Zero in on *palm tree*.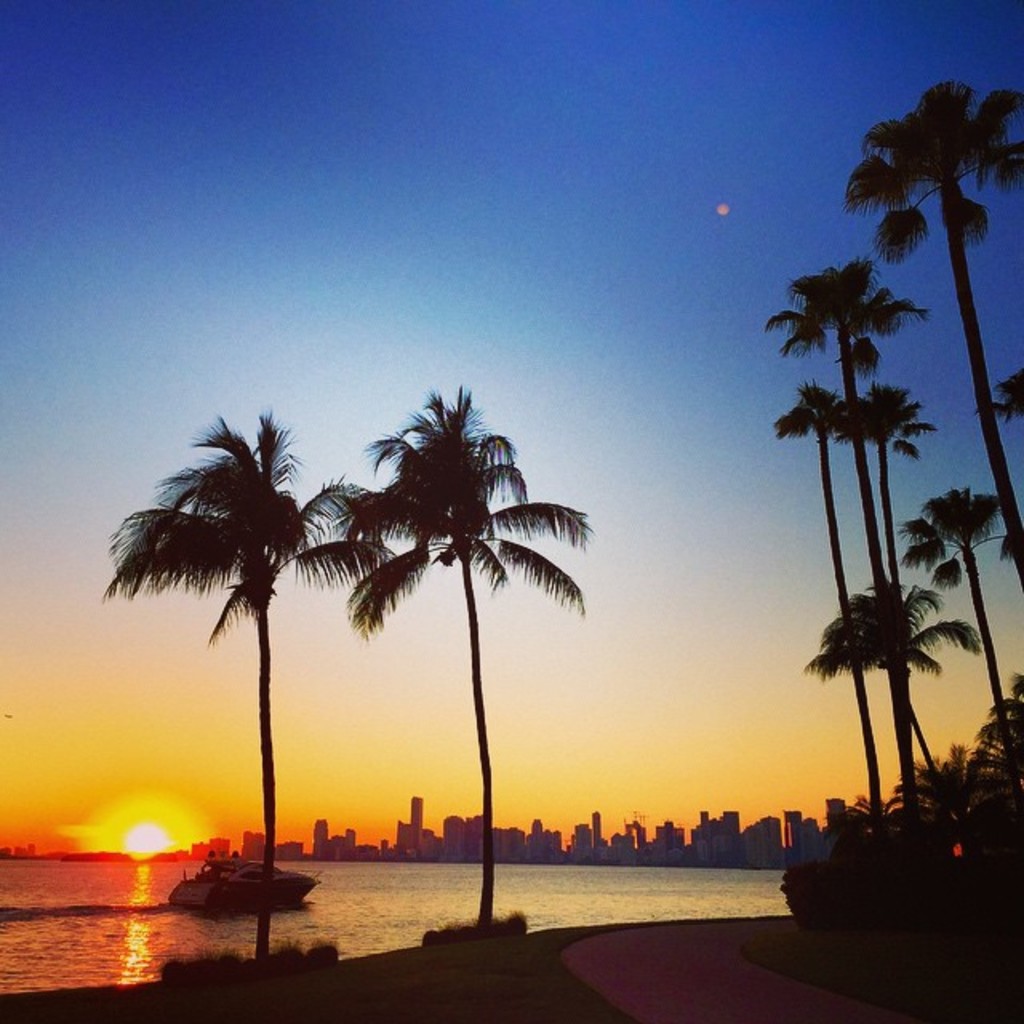
Zeroed in: select_region(227, 366, 573, 966).
